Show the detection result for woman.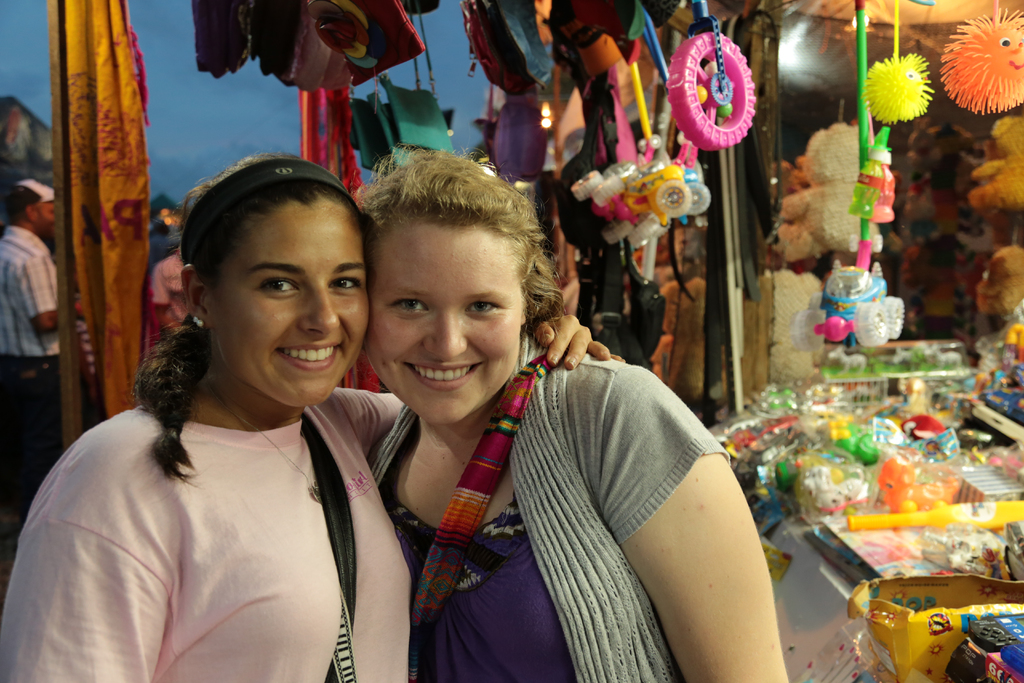
[0,152,623,682].
